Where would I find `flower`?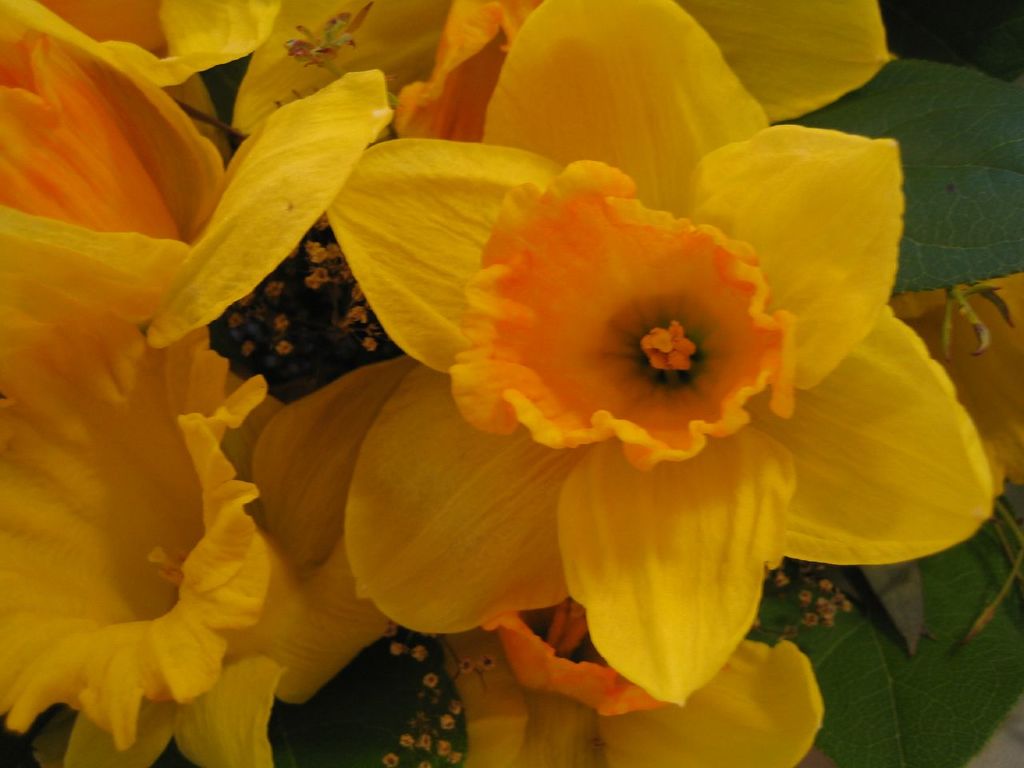
At crop(0, 323, 419, 747).
